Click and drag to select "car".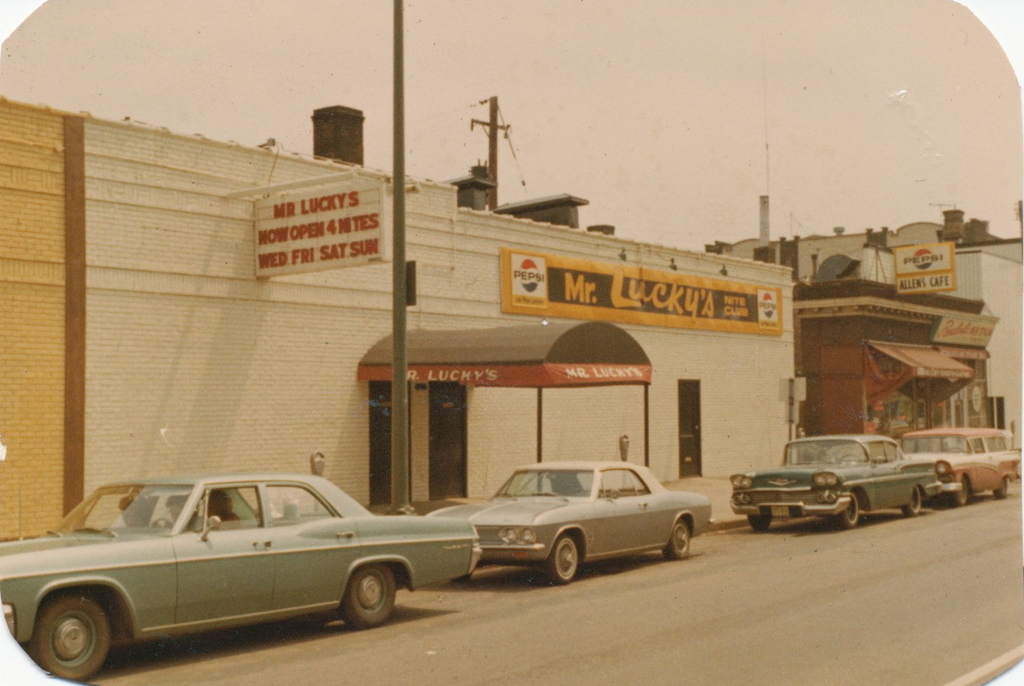
Selection: BBox(728, 430, 941, 529).
